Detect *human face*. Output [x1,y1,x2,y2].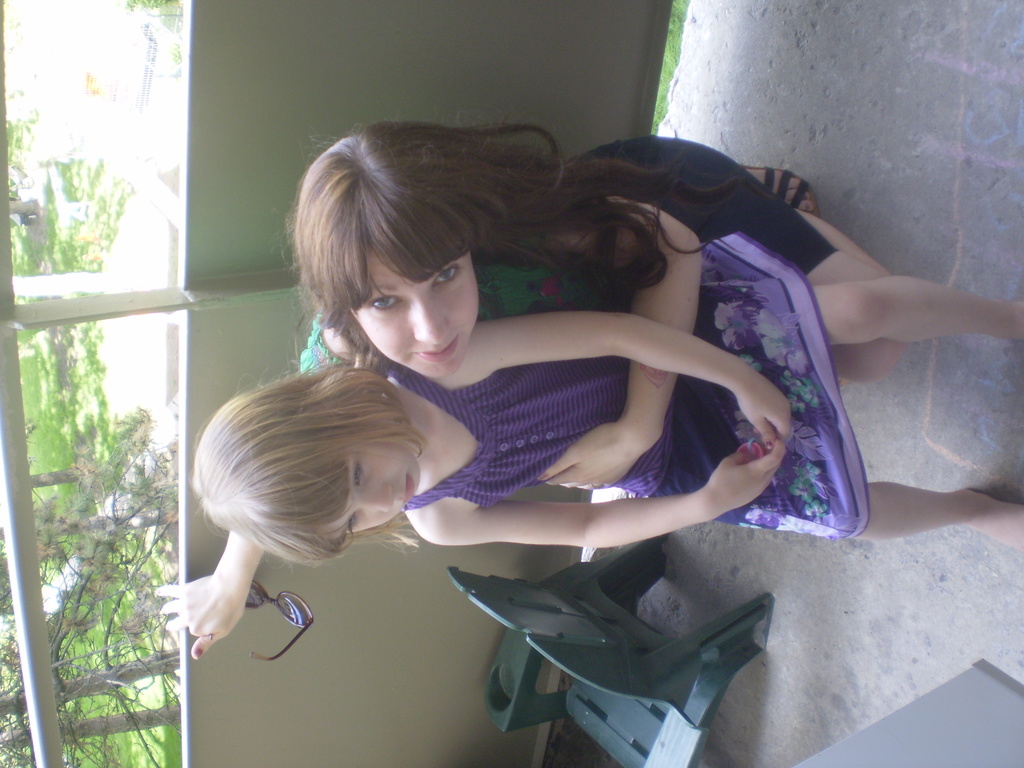
[324,440,422,536].
